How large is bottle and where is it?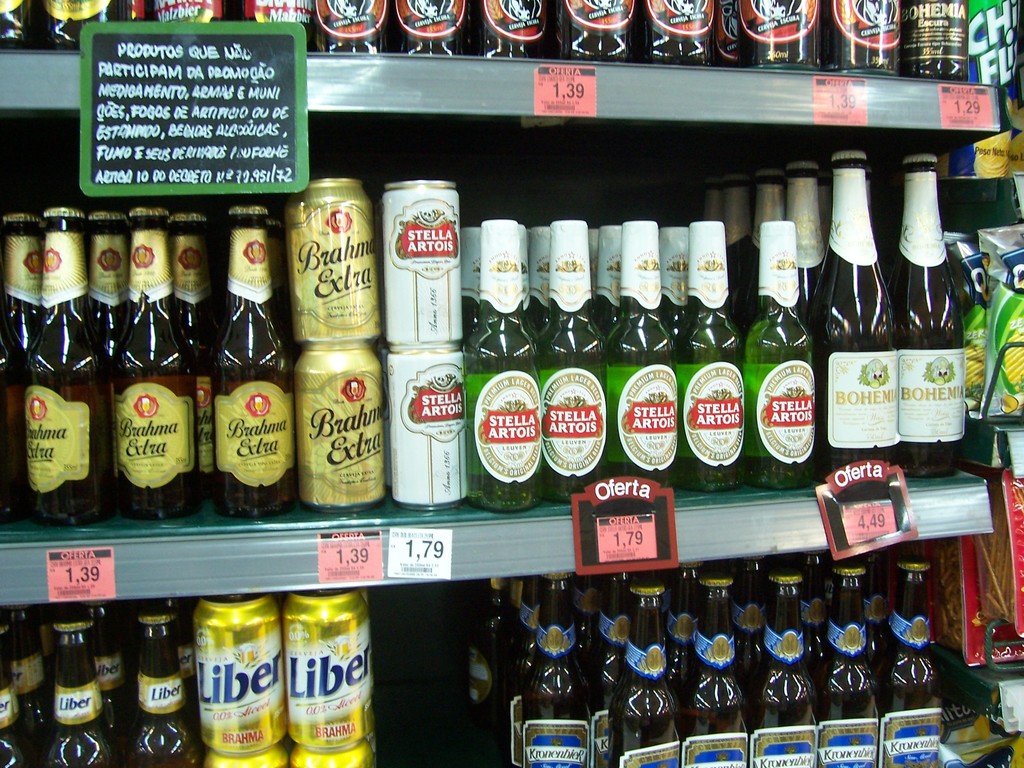
Bounding box: bbox=(813, 166, 838, 264).
